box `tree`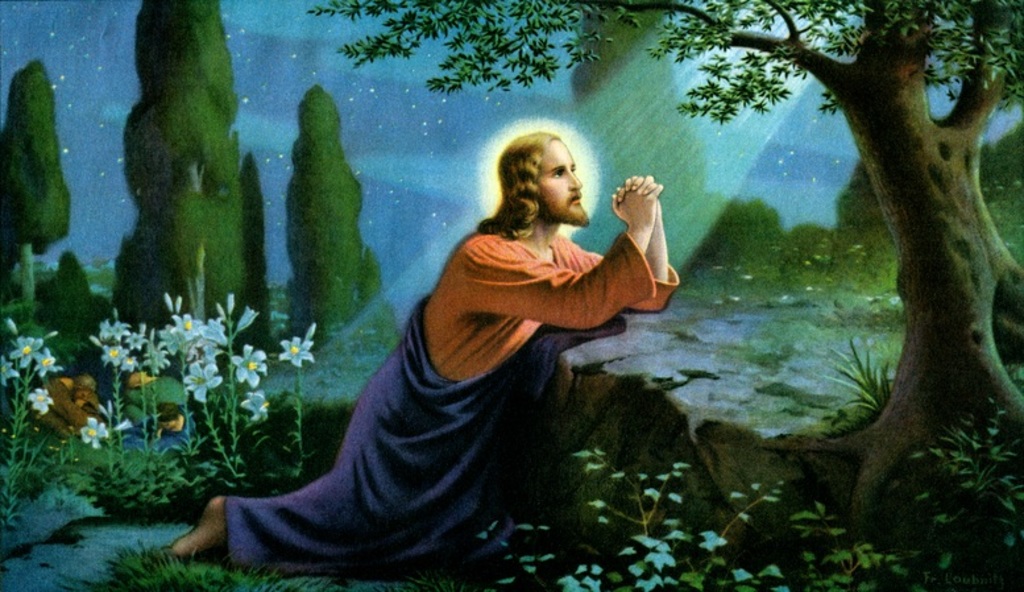
BBox(270, 75, 357, 360)
